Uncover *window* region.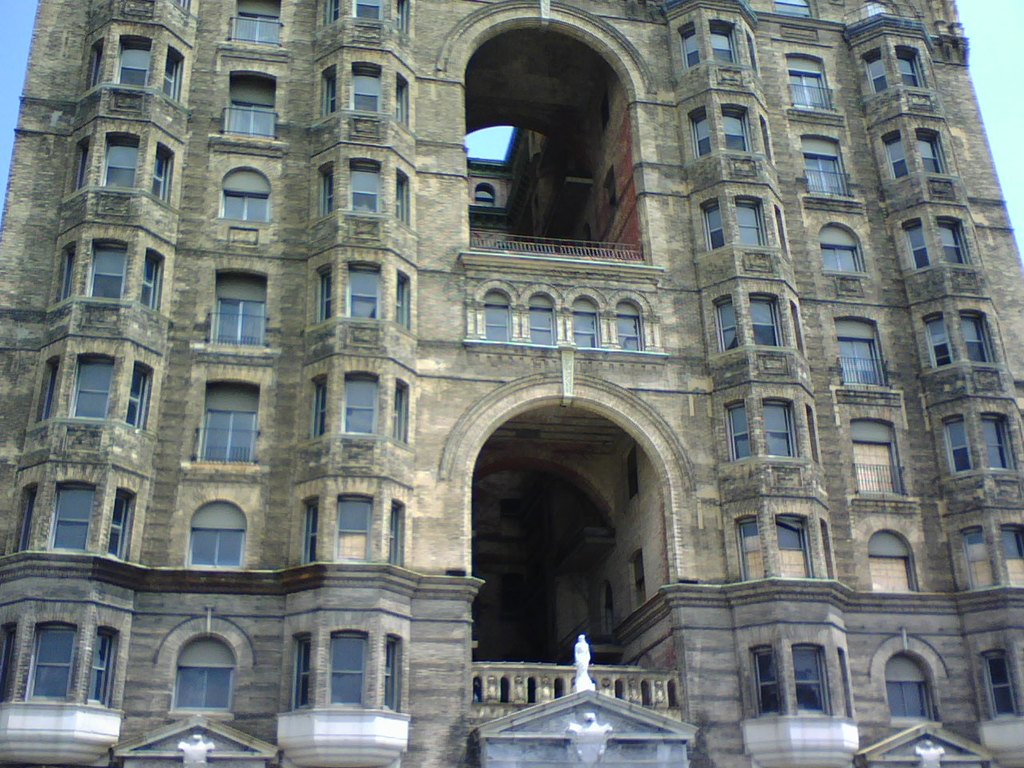
Uncovered: 126, 366, 147, 434.
